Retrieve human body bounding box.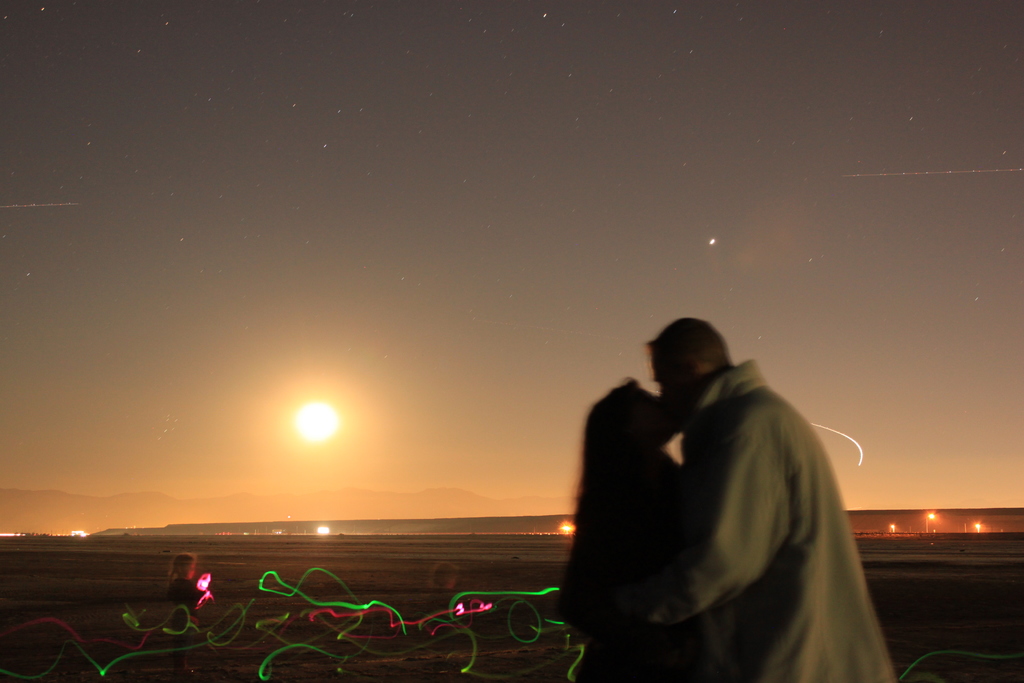
Bounding box: Rect(557, 378, 691, 682).
